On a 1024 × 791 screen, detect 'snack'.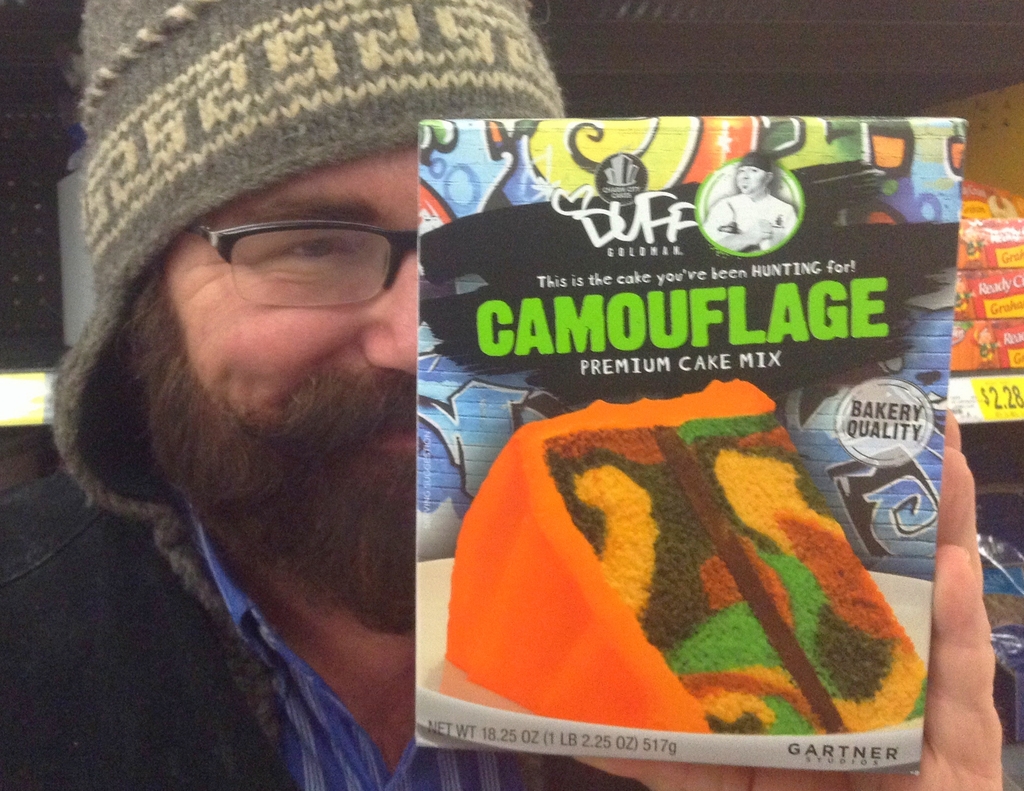
461, 379, 935, 740.
